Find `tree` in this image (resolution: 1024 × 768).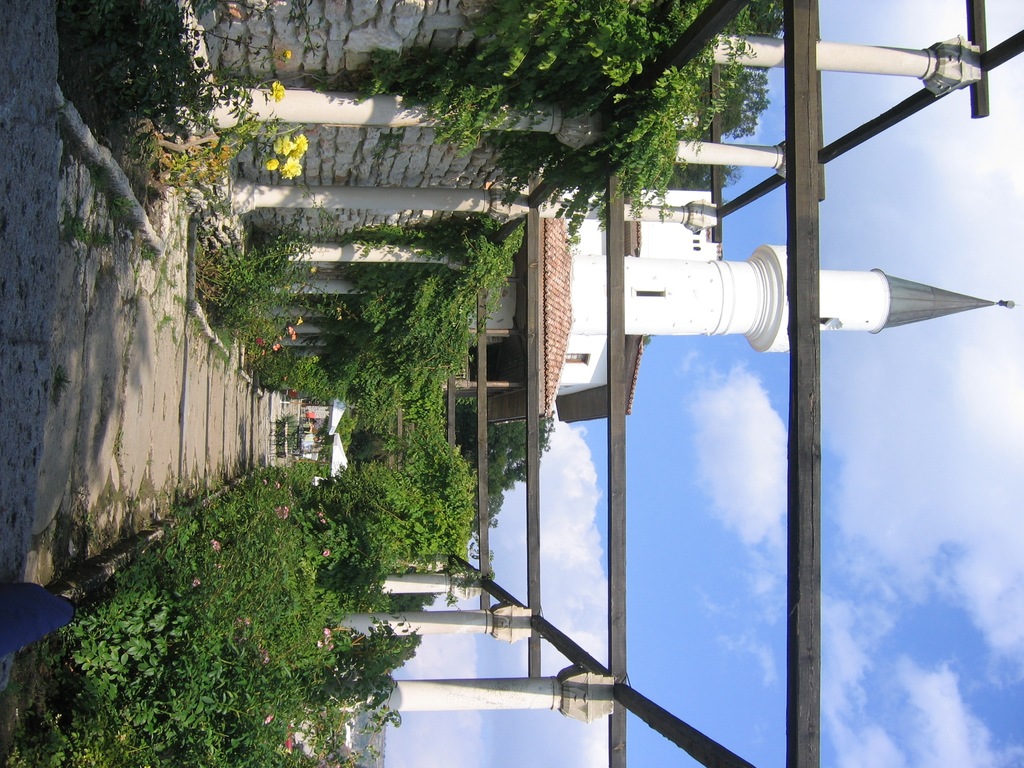
region(285, 619, 423, 712).
